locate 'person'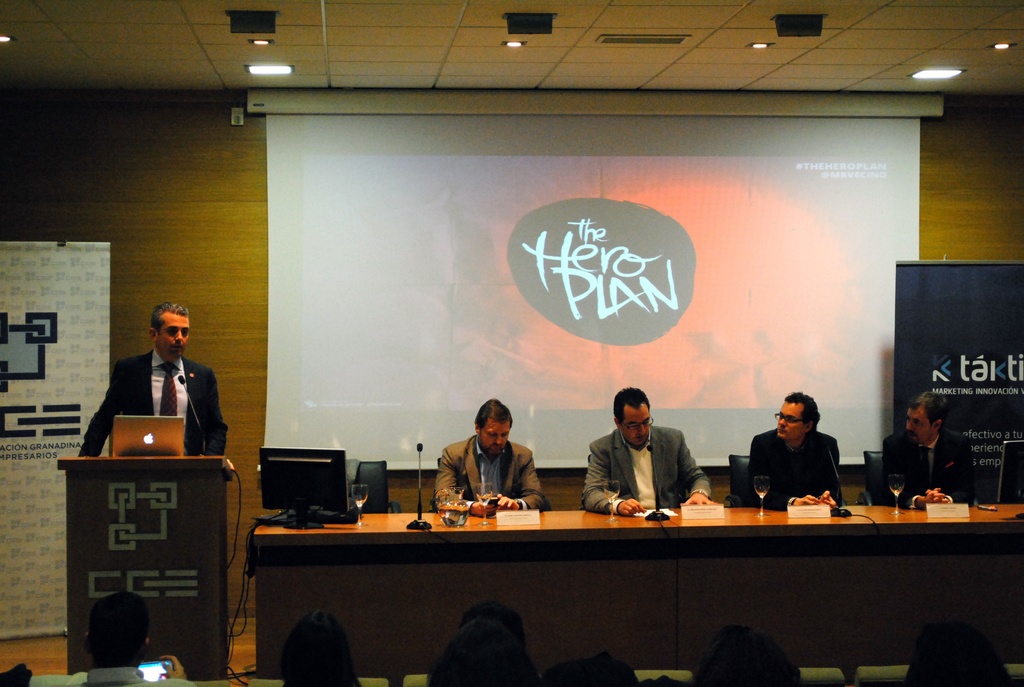
bbox(0, 661, 35, 686)
